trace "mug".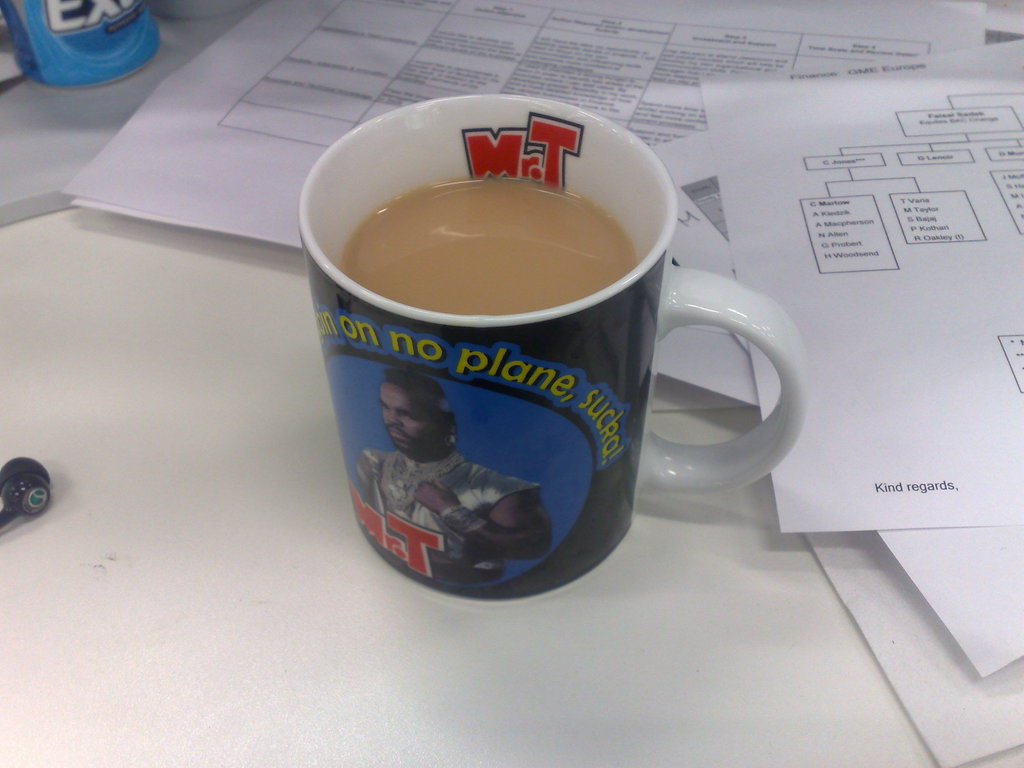
Traced to x1=297 y1=93 x2=806 y2=600.
